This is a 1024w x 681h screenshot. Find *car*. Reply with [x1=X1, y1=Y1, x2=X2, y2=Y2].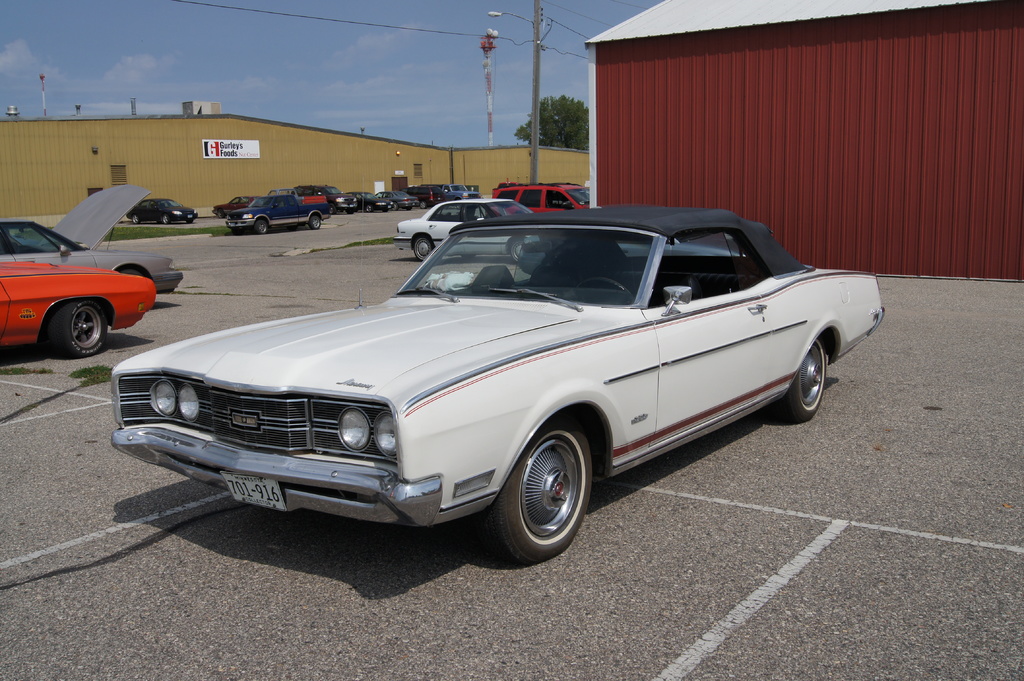
[x1=0, y1=261, x2=157, y2=352].
